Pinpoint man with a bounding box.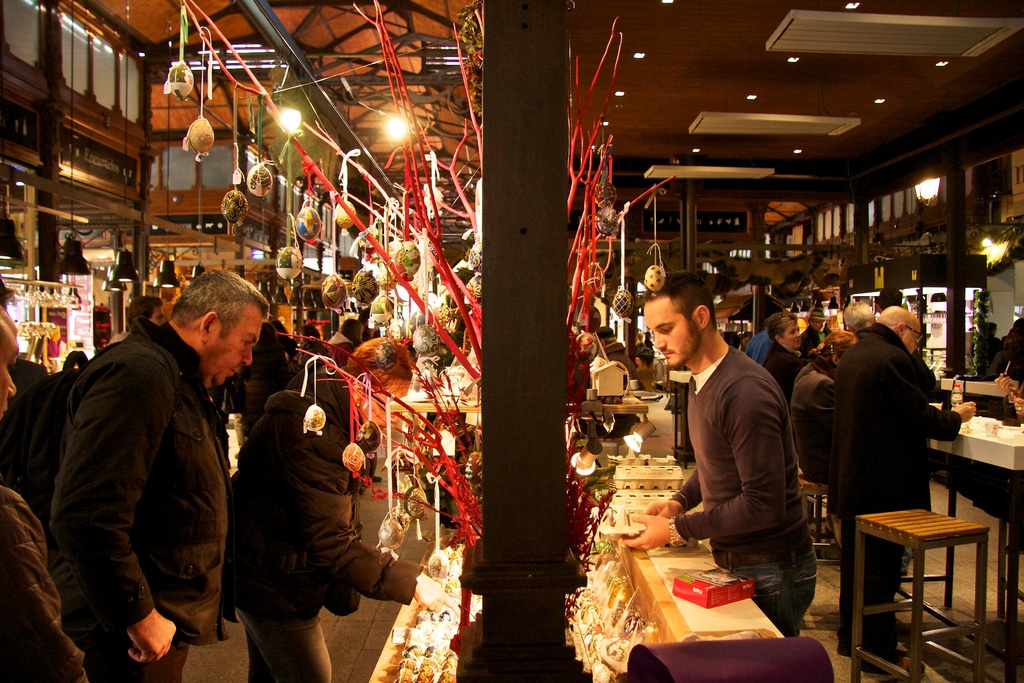
[left=844, top=302, right=936, bottom=390].
